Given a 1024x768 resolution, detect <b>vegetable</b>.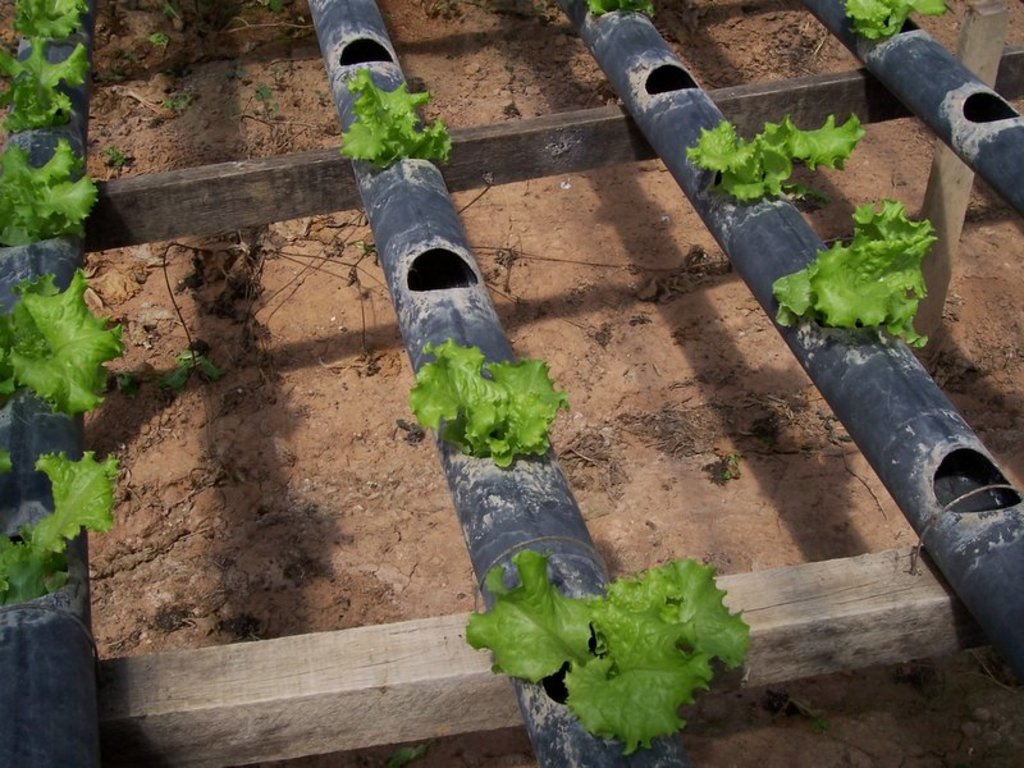
left=0, top=32, right=108, bottom=124.
